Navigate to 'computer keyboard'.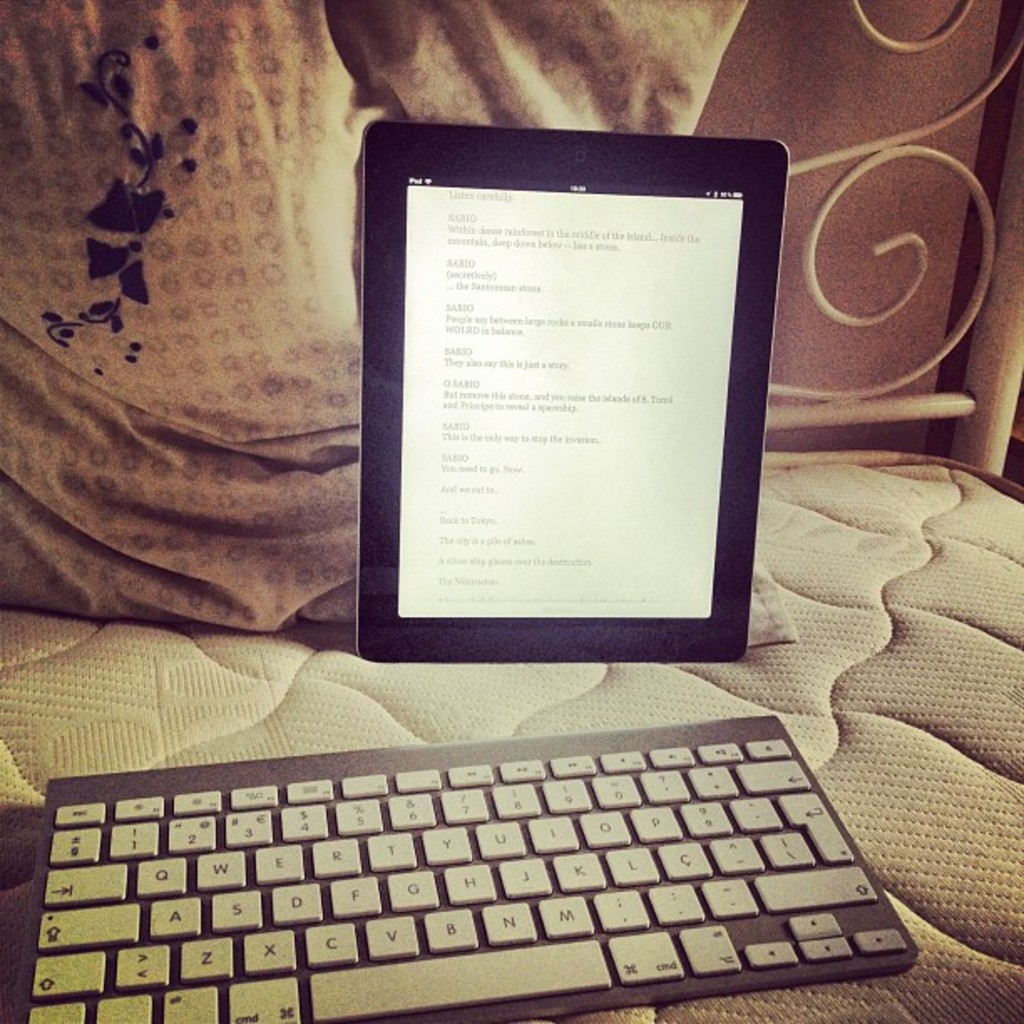
Navigation target: 15, 714, 917, 1022.
